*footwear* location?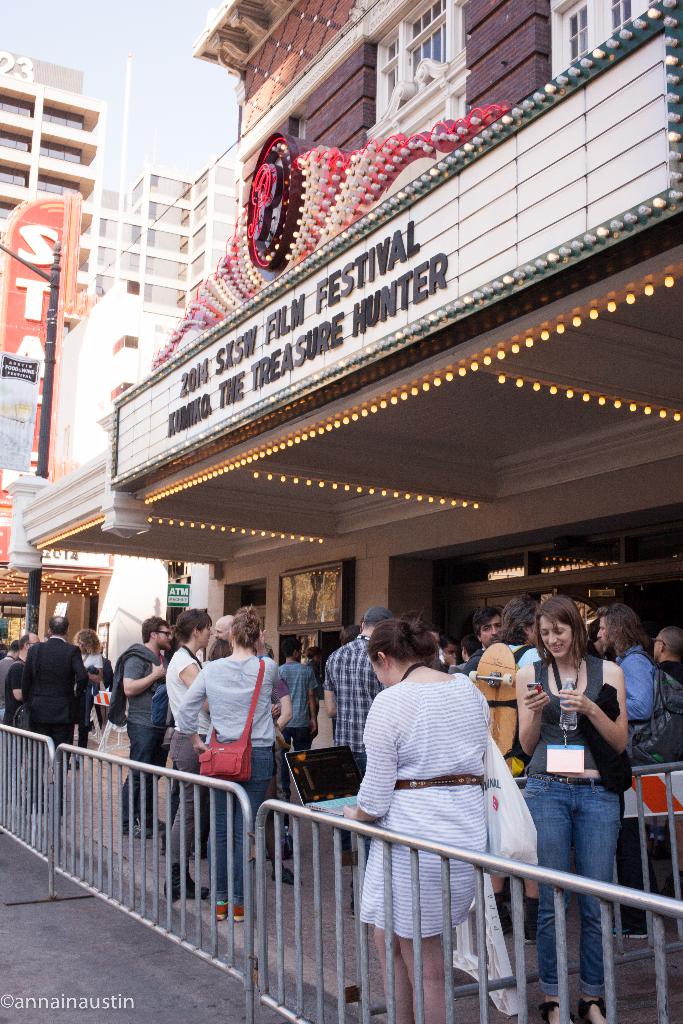
bbox=(613, 909, 652, 941)
